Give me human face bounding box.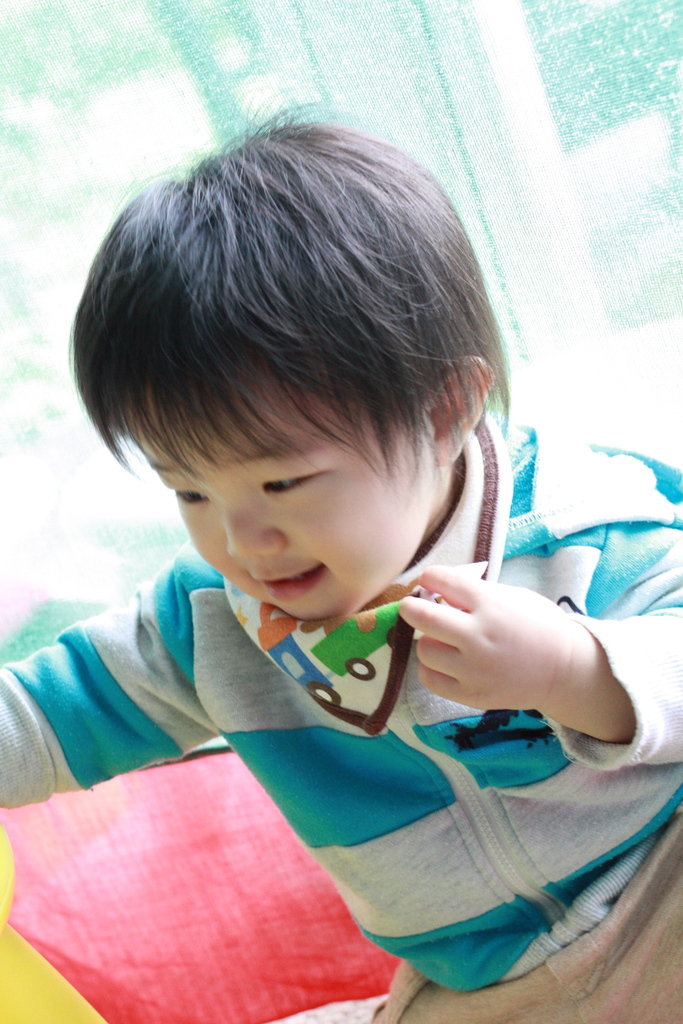
130/379/437/627.
